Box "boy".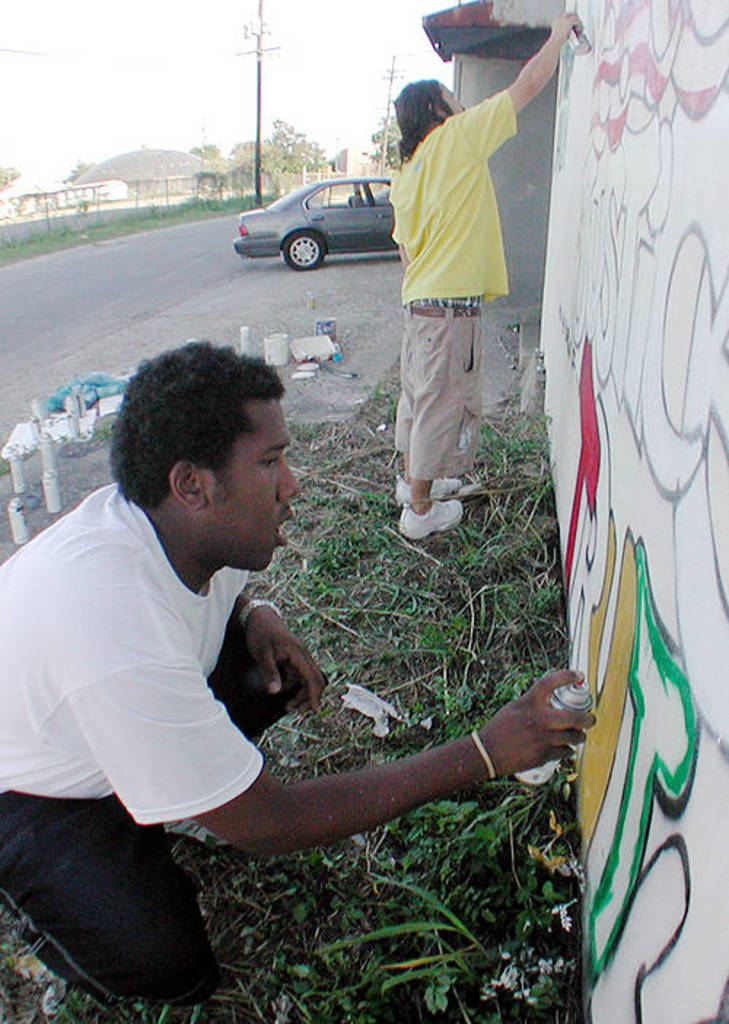
box=[357, 42, 564, 522].
